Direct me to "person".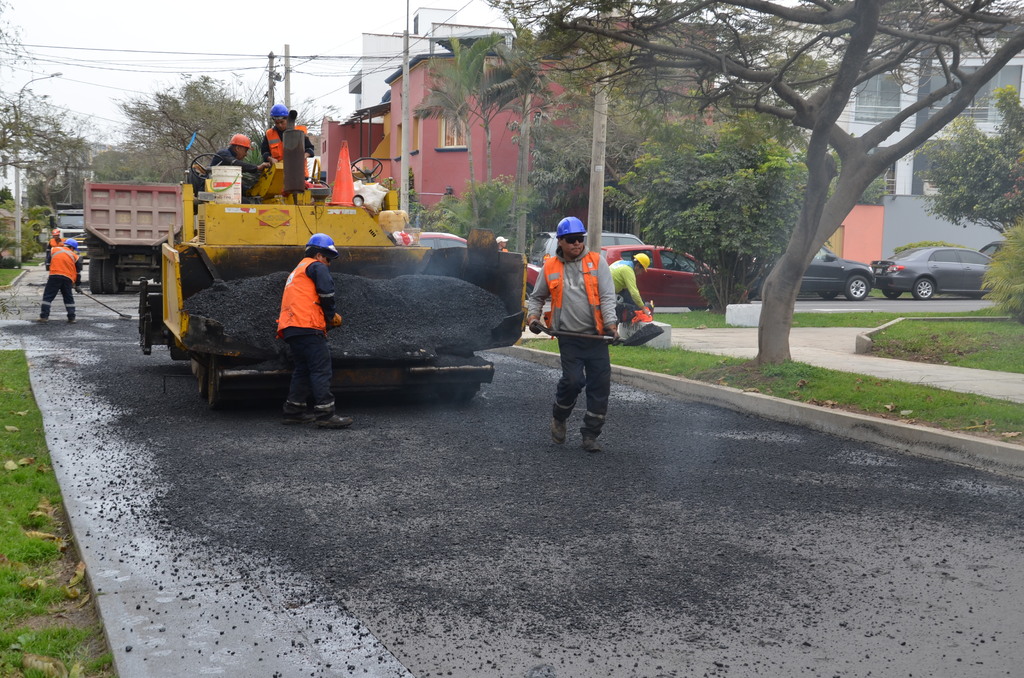
Direction: detection(607, 245, 653, 336).
